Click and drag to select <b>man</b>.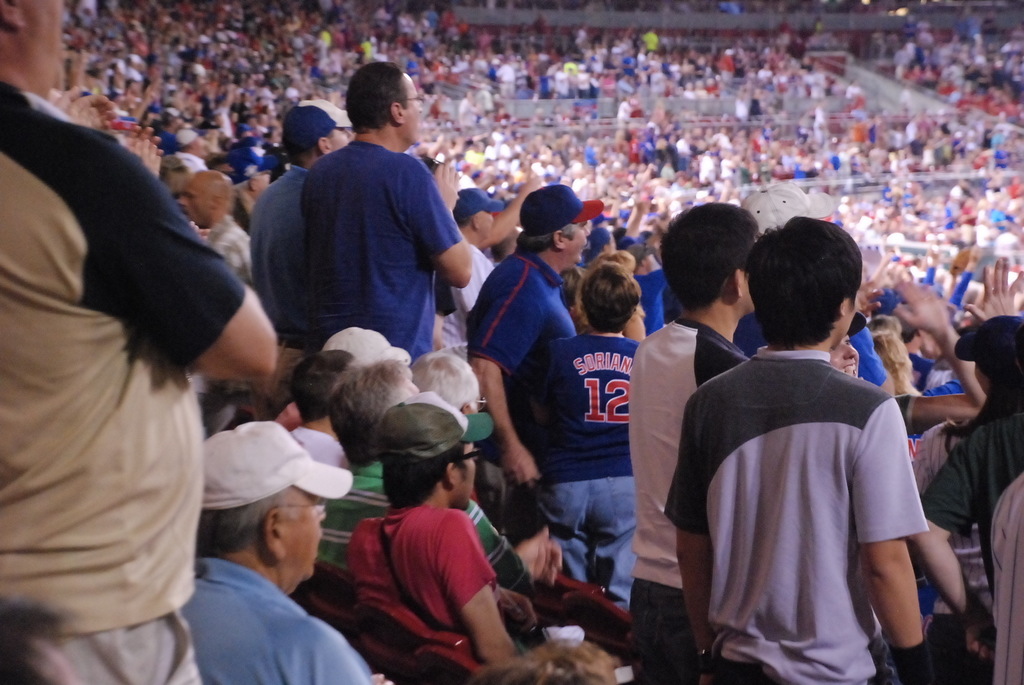
Selection: box(297, 61, 471, 352).
